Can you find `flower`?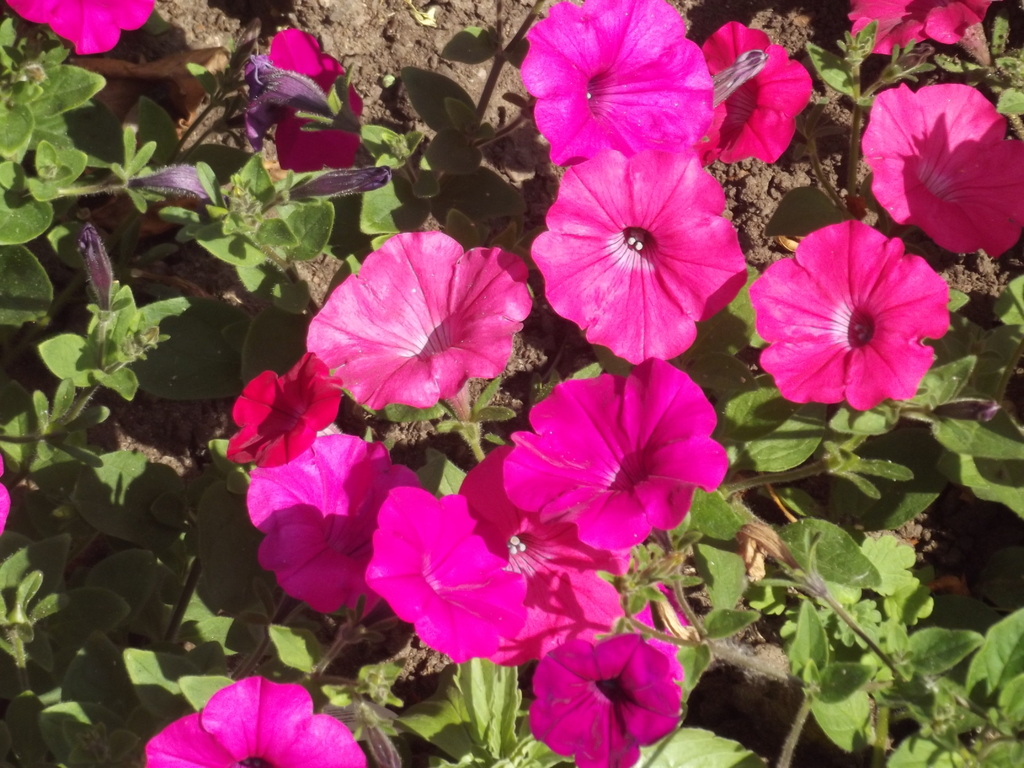
Yes, bounding box: (518,0,713,170).
